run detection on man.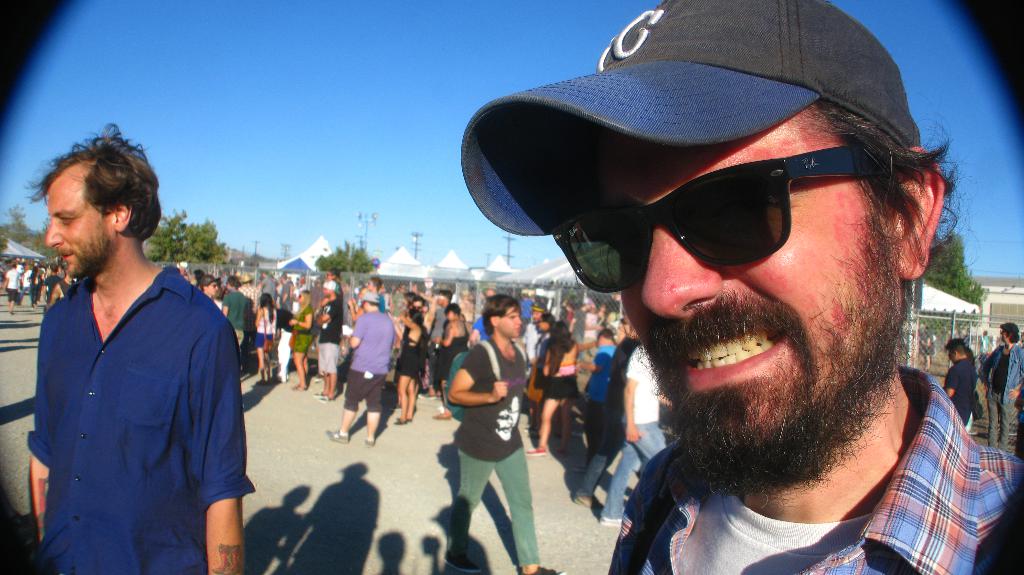
Result: left=455, top=0, right=1023, bottom=574.
